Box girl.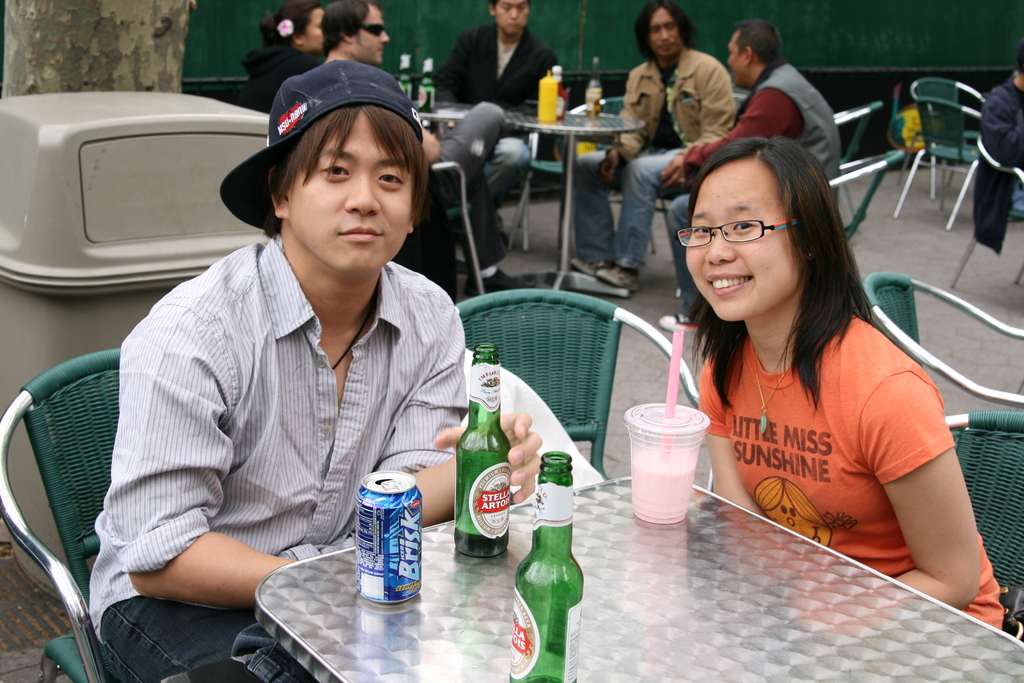
left=682, top=135, right=1023, bottom=682.
